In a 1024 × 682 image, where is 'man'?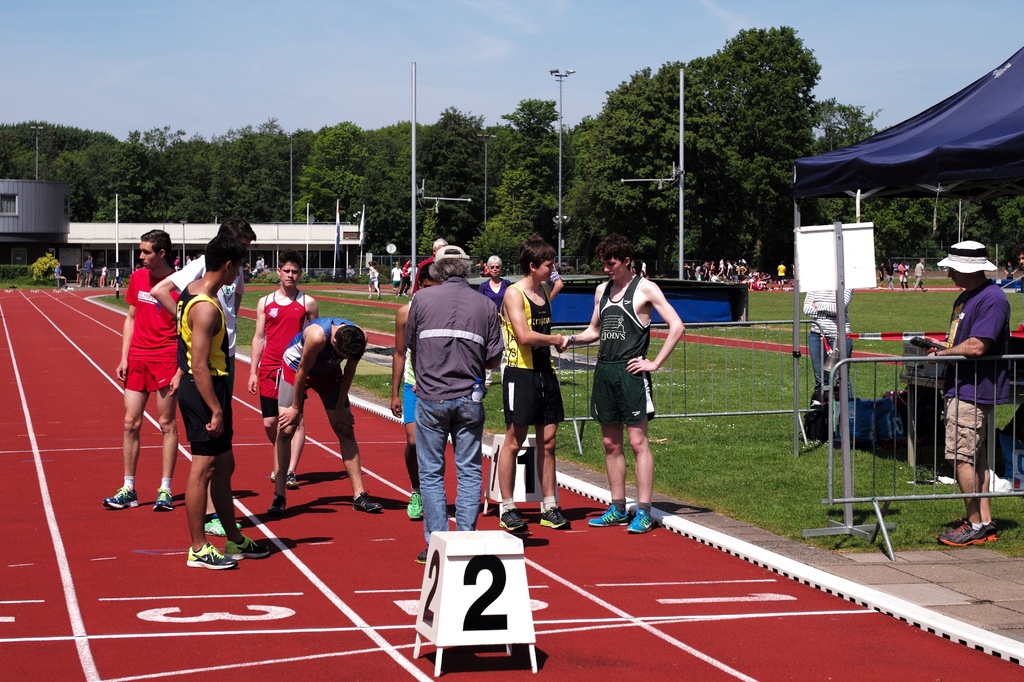
877:259:887:287.
